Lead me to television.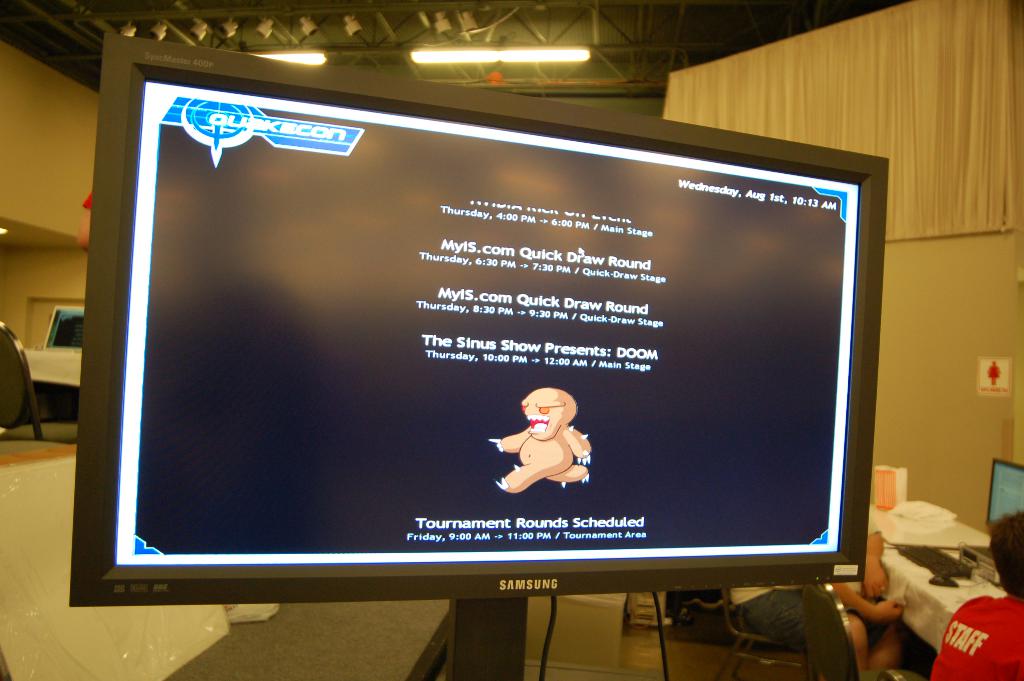
Lead to [left=70, top=32, right=889, bottom=680].
